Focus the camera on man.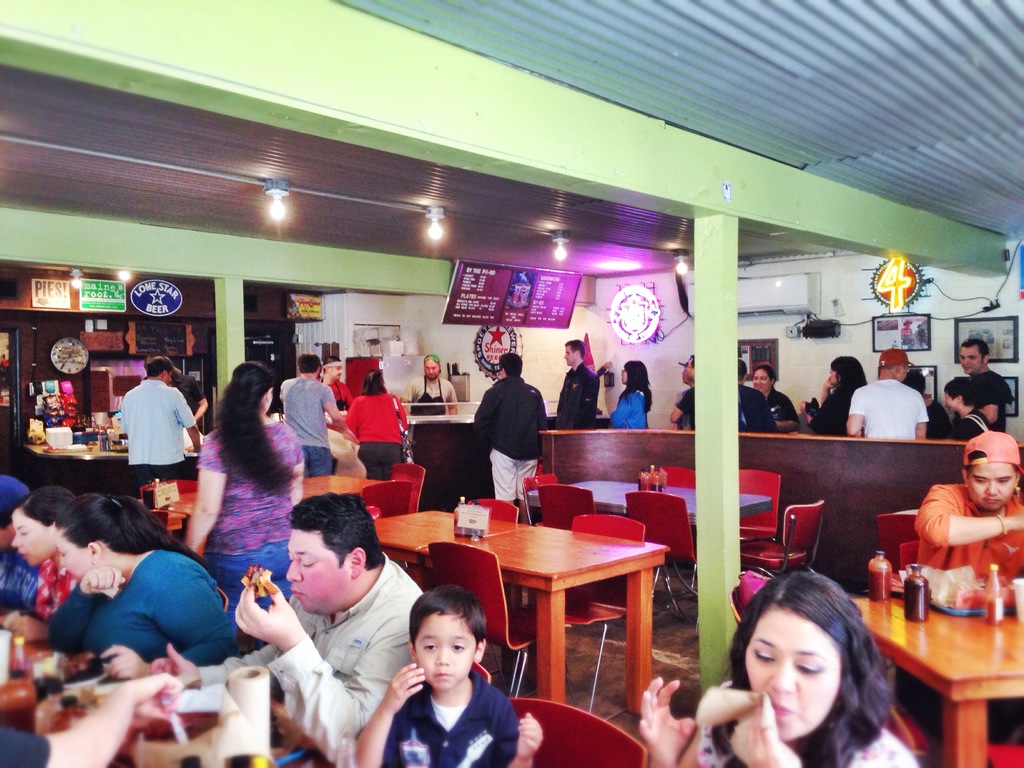
Focus region: (x1=906, y1=430, x2=1023, y2=584).
